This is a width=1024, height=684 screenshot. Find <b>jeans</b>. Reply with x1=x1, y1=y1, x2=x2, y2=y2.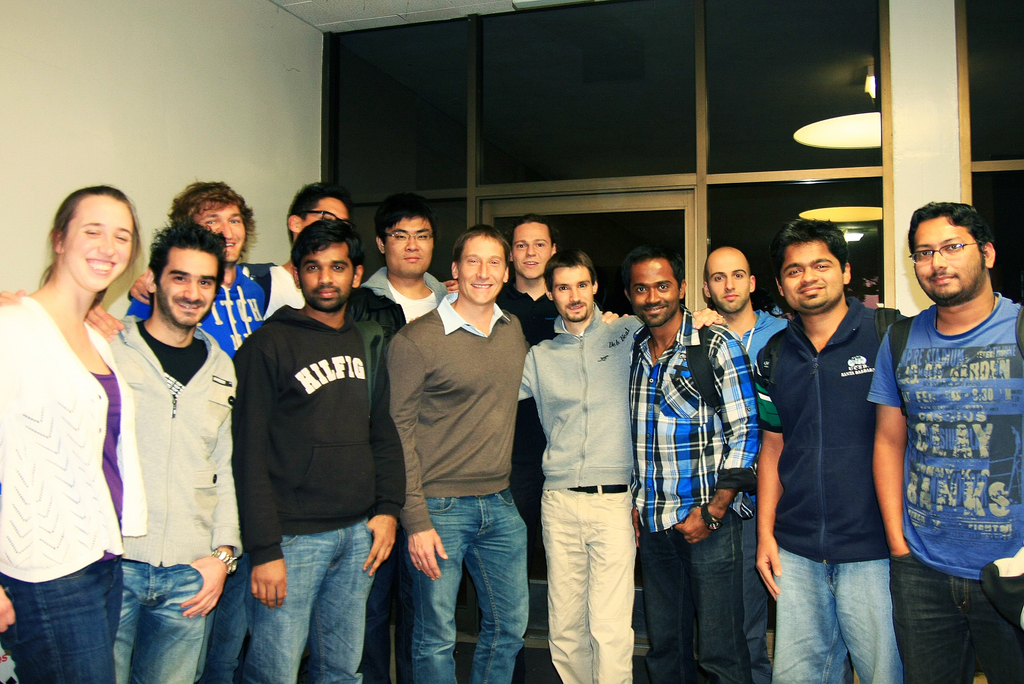
x1=639, y1=525, x2=755, y2=683.
